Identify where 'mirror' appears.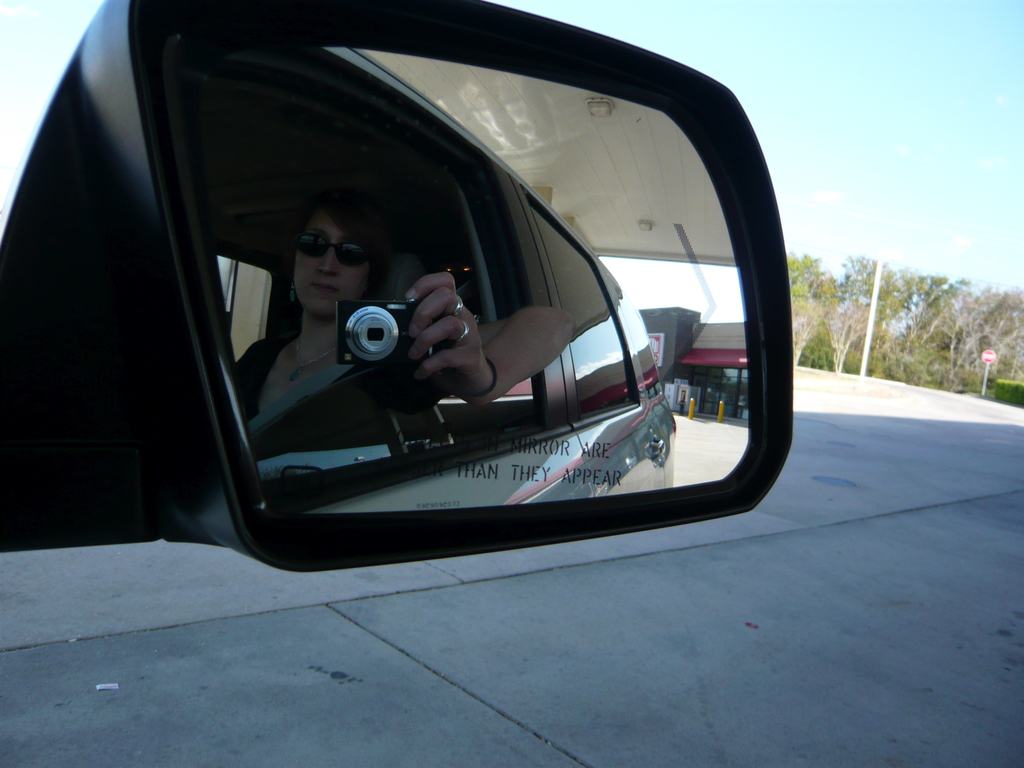
Appears at BBox(186, 39, 751, 514).
